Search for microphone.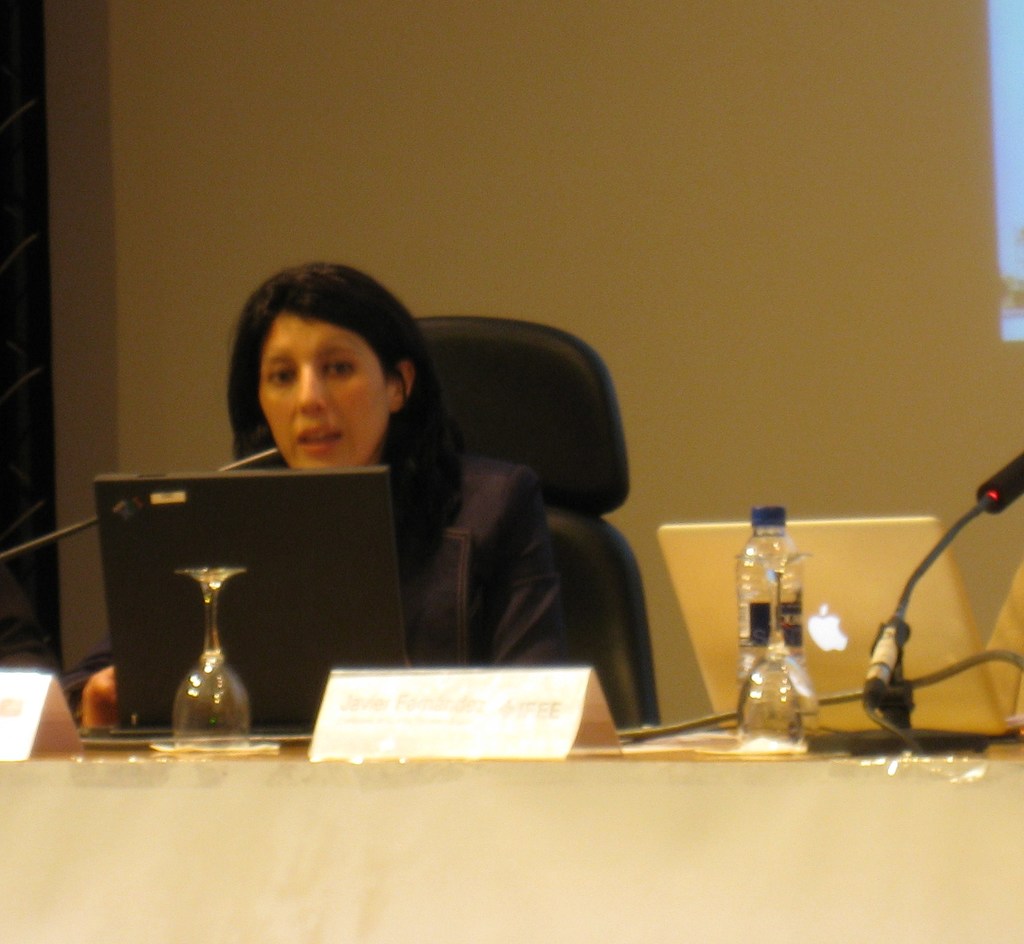
Found at <bbox>864, 458, 1023, 734</bbox>.
